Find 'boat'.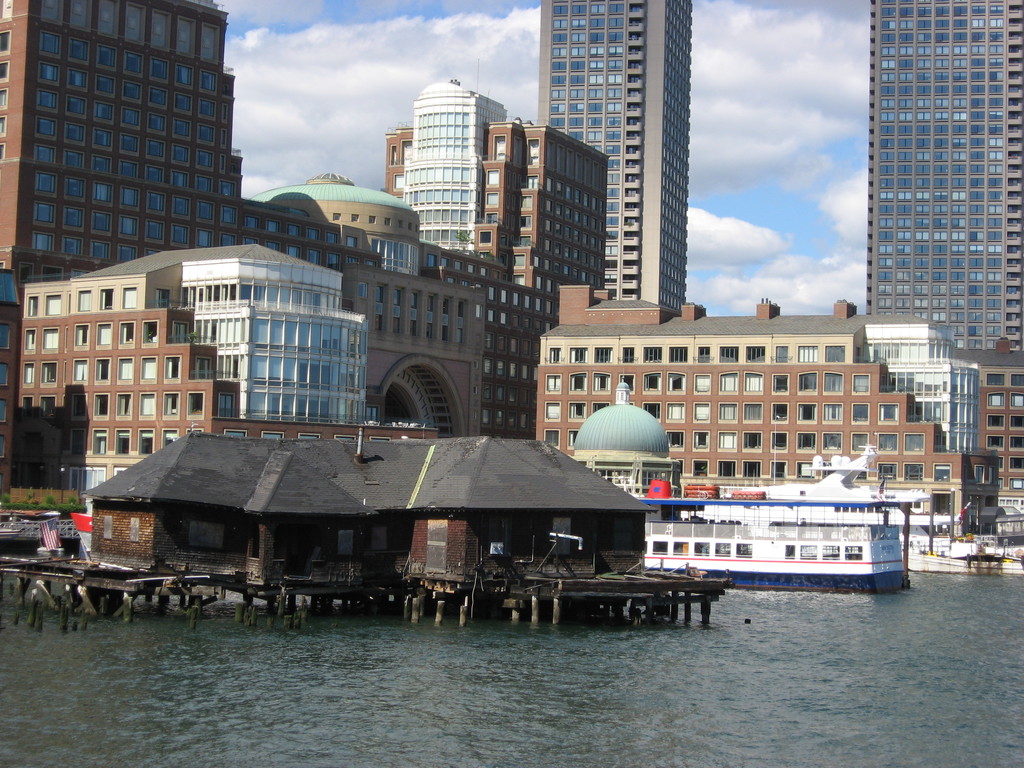
(643, 485, 943, 591).
